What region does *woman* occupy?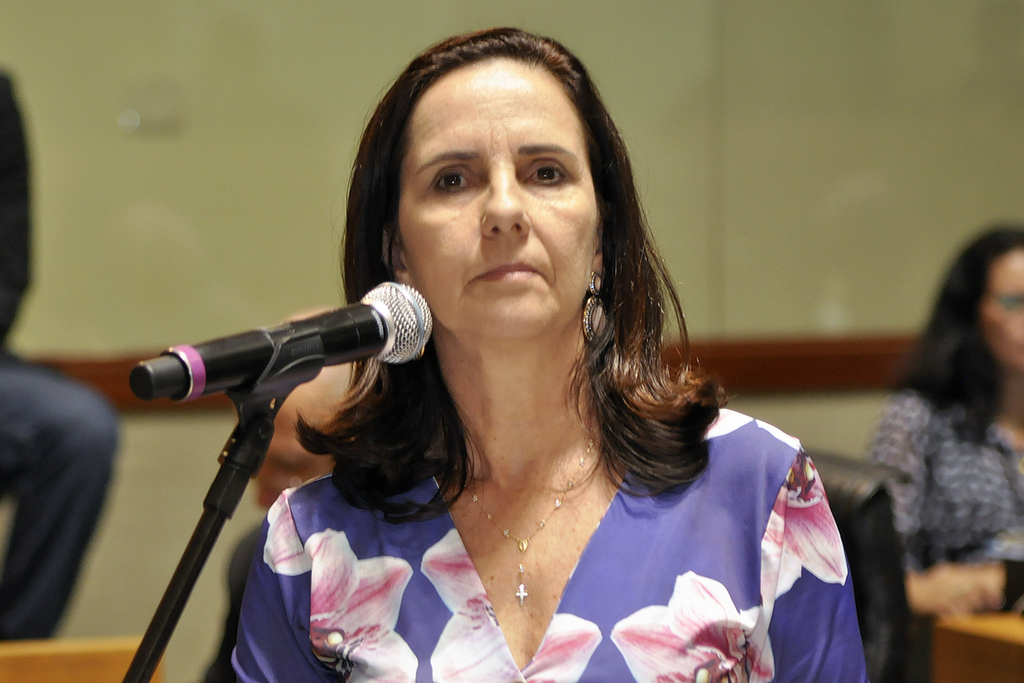
<box>864,225,1023,620</box>.
